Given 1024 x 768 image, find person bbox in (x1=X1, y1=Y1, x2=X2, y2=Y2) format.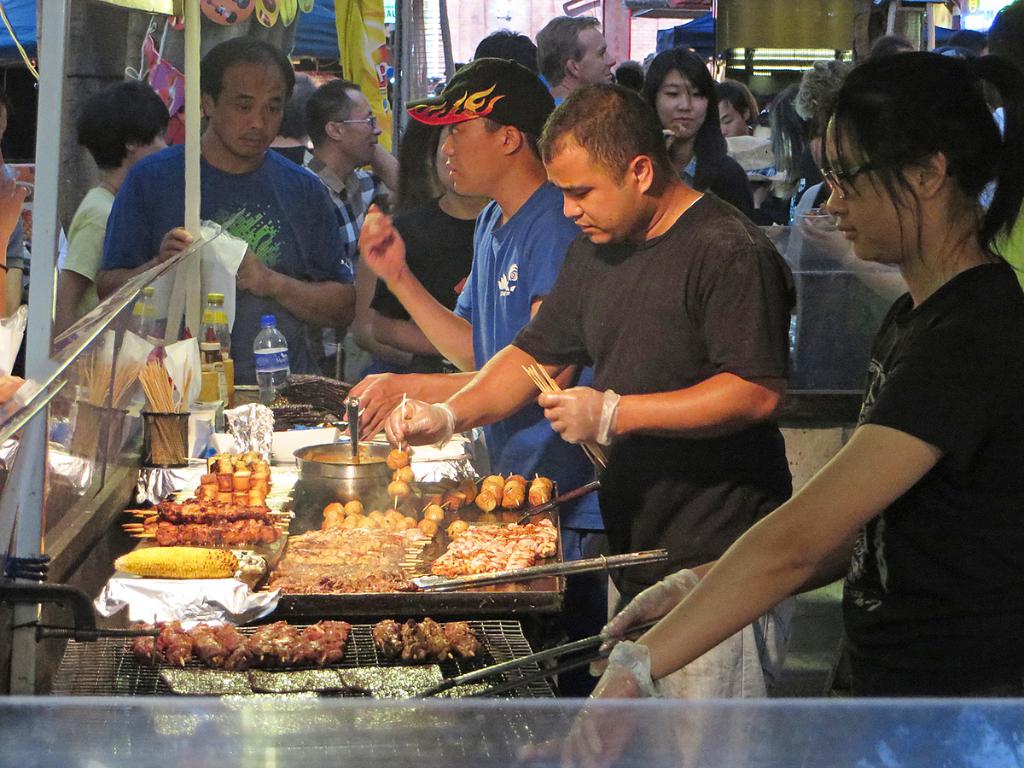
(x1=270, y1=72, x2=318, y2=167).
